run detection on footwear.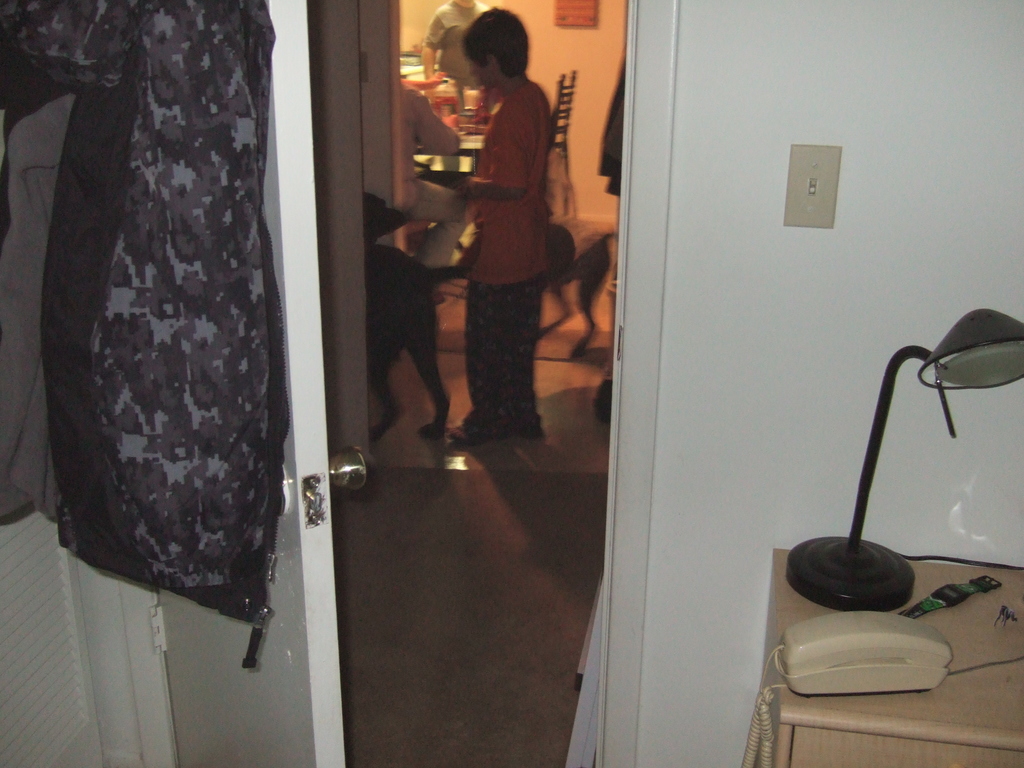
Result: 499/410/541/442.
